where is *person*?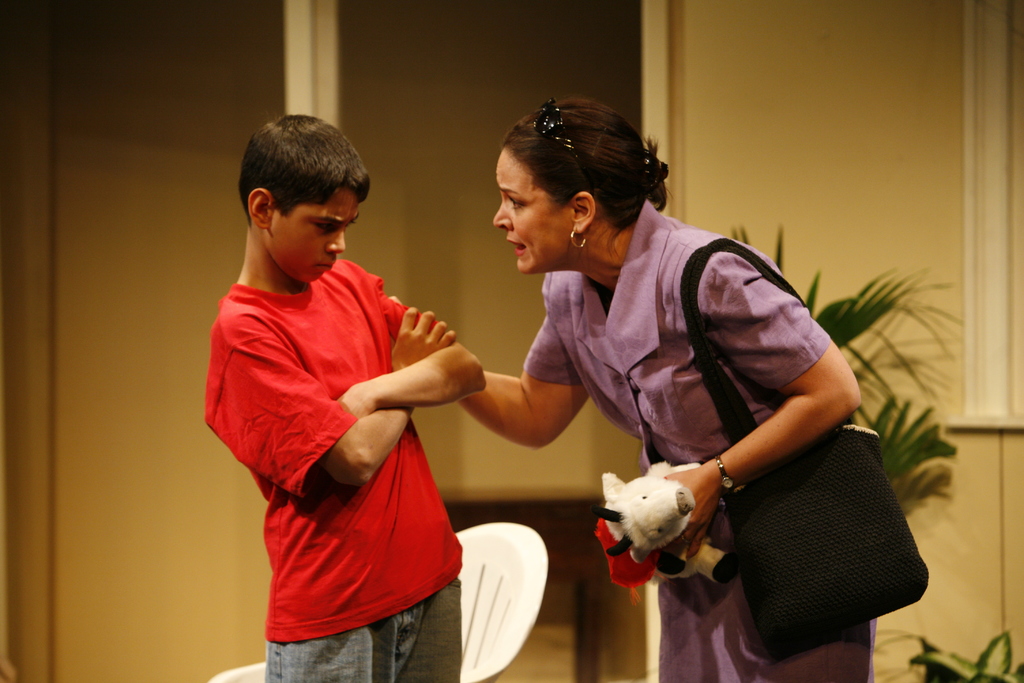
BBox(200, 108, 489, 682).
